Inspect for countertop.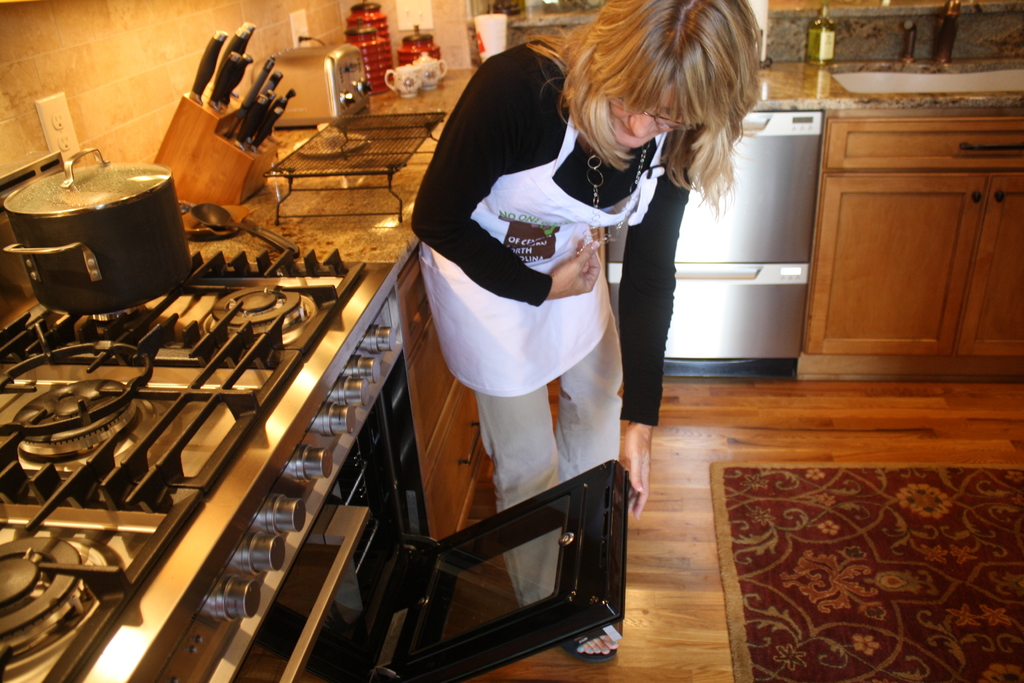
Inspection: 17 58 491 682.
